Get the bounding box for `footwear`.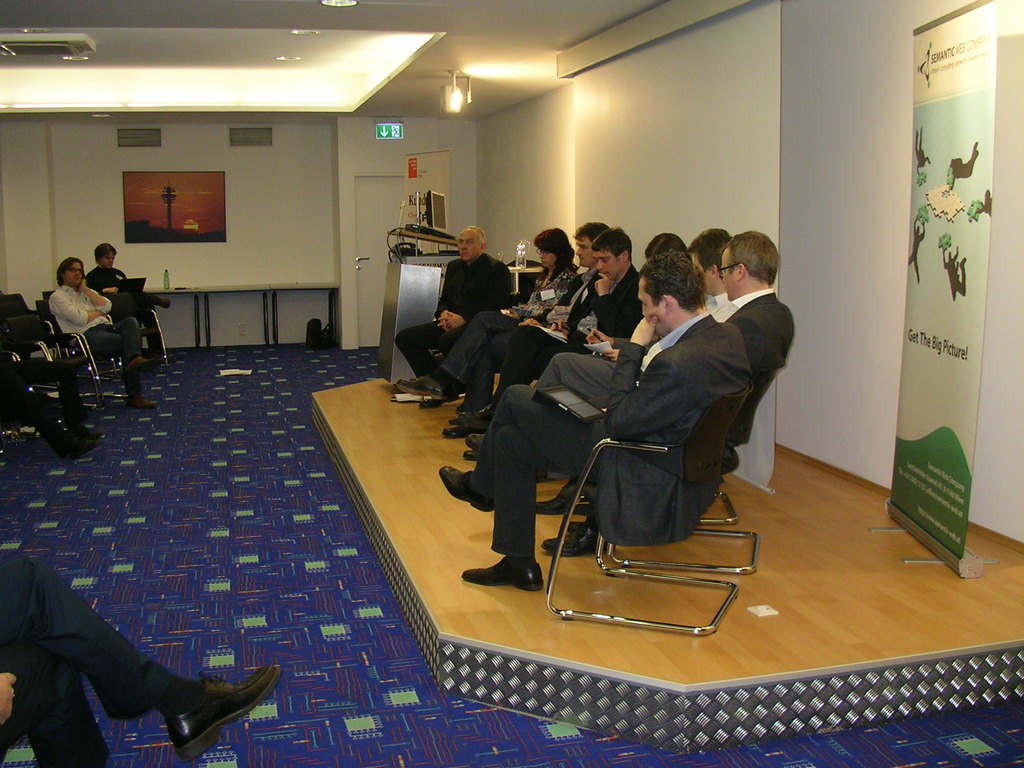
x1=465, y1=556, x2=545, y2=594.
